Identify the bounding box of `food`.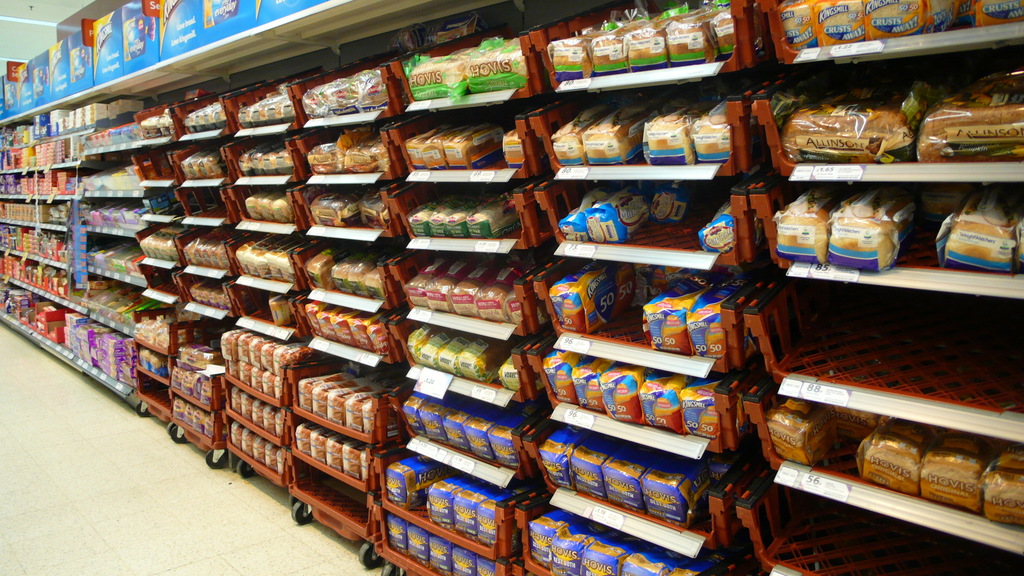
Rect(384, 456, 458, 510).
